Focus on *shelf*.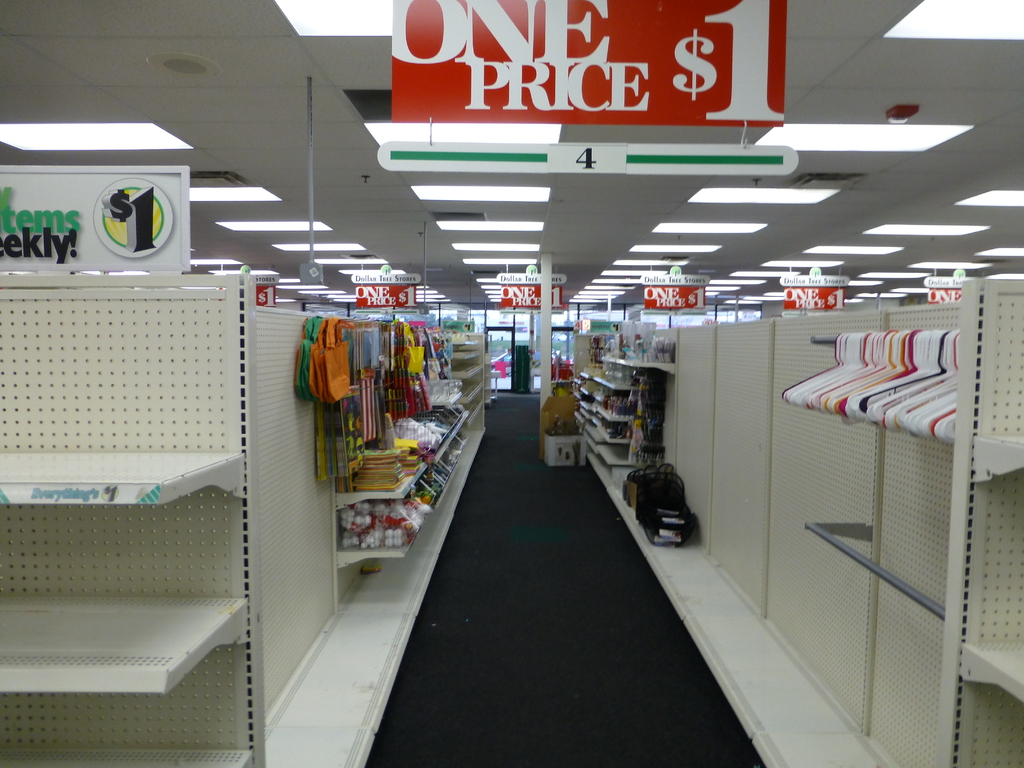
Focused at BBox(338, 442, 436, 575).
